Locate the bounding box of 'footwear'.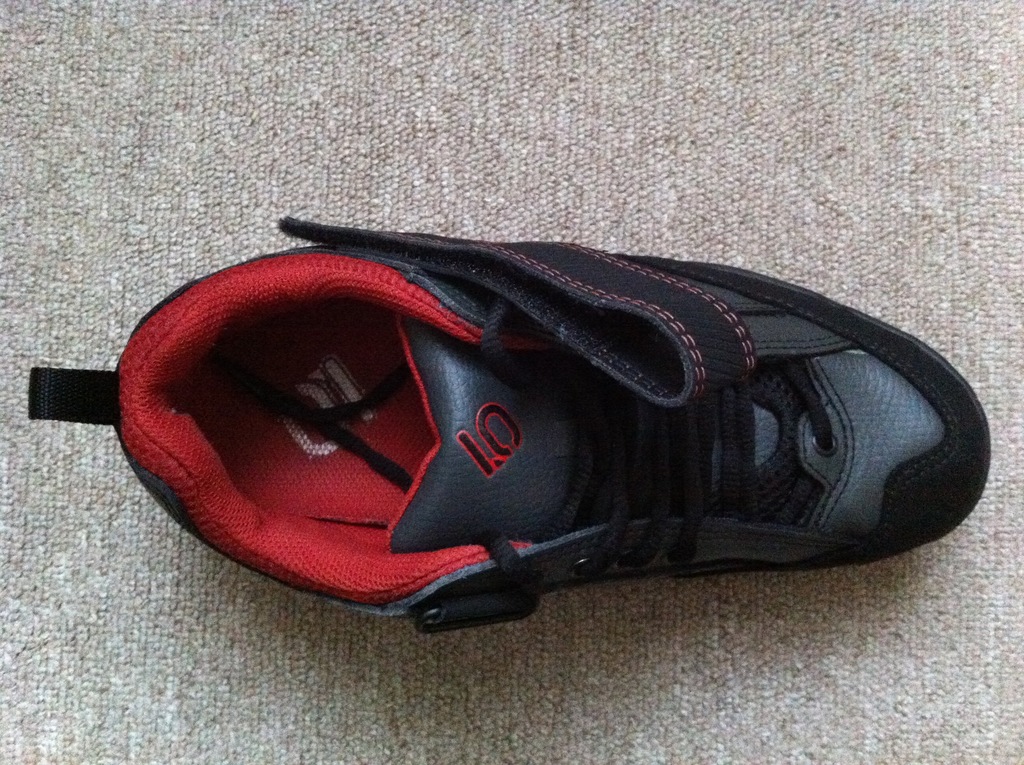
Bounding box: [left=24, top=232, right=1009, bottom=654].
